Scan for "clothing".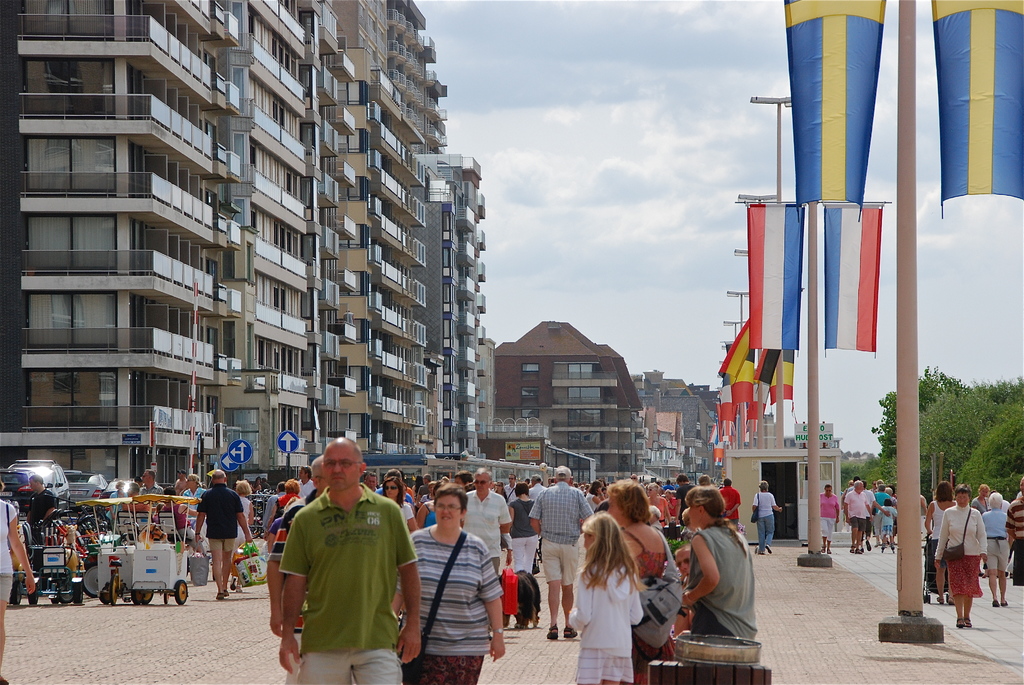
Scan result: [458, 481, 511, 576].
